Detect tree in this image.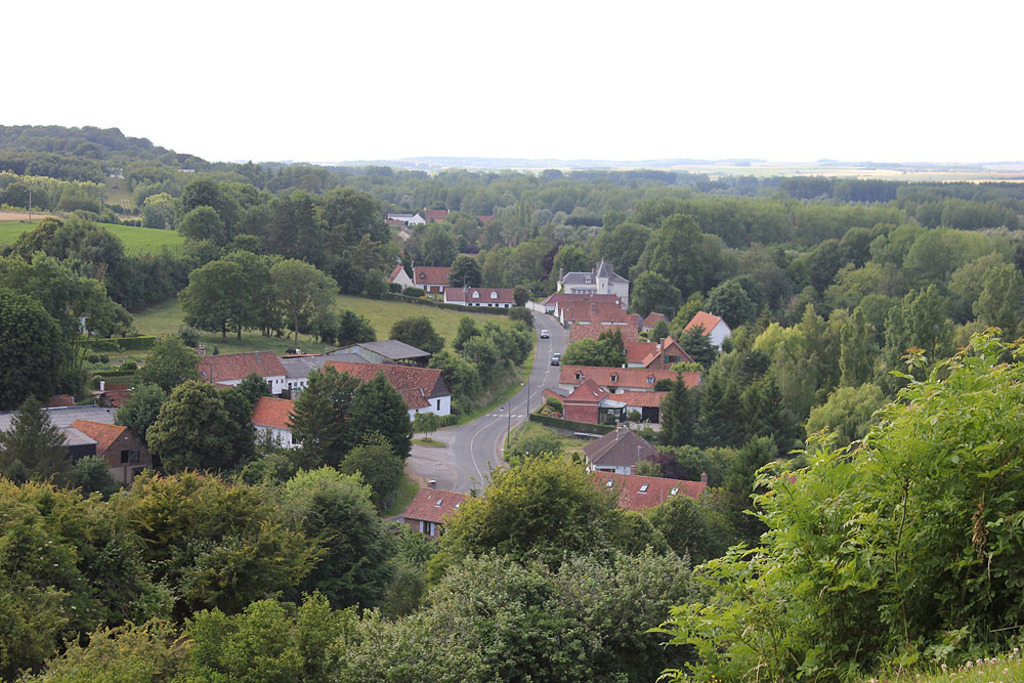
Detection: box=[140, 472, 295, 682].
